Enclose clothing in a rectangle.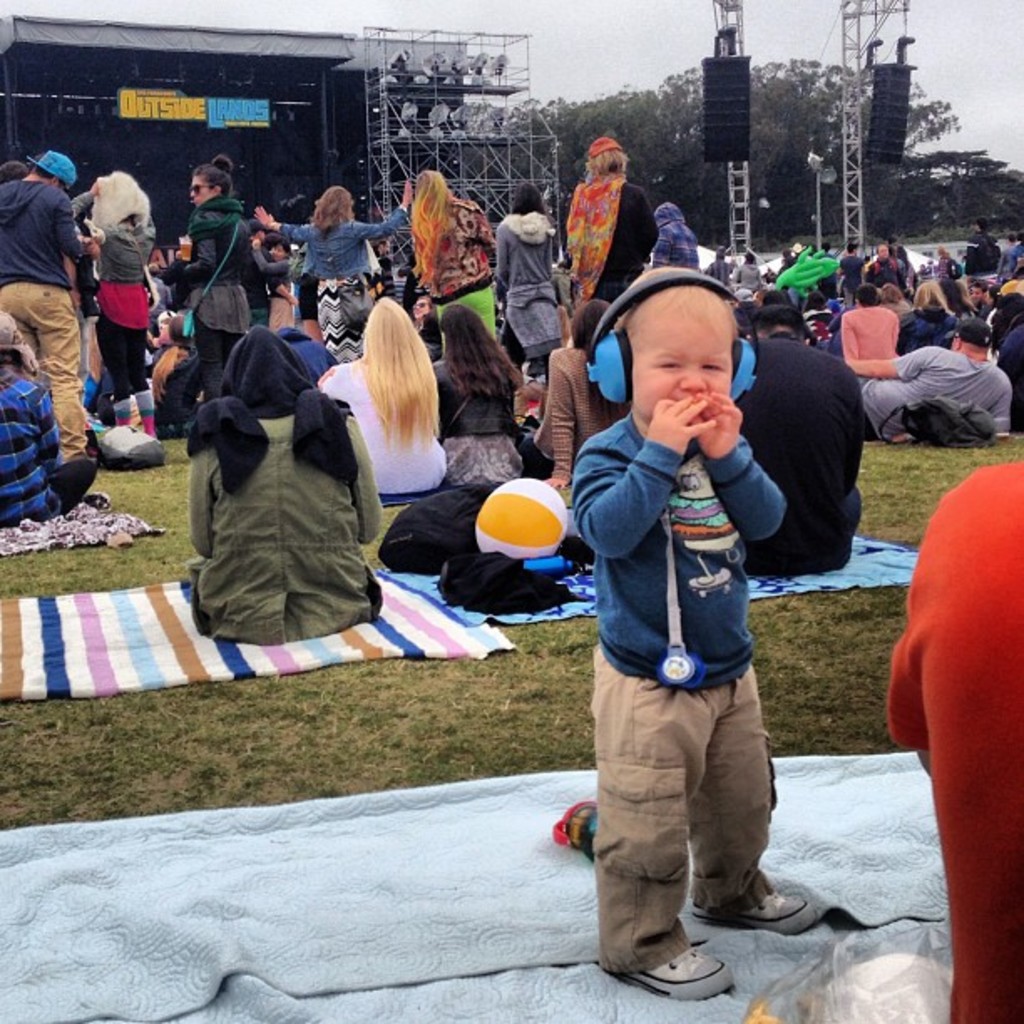
crop(870, 468, 1022, 1022).
